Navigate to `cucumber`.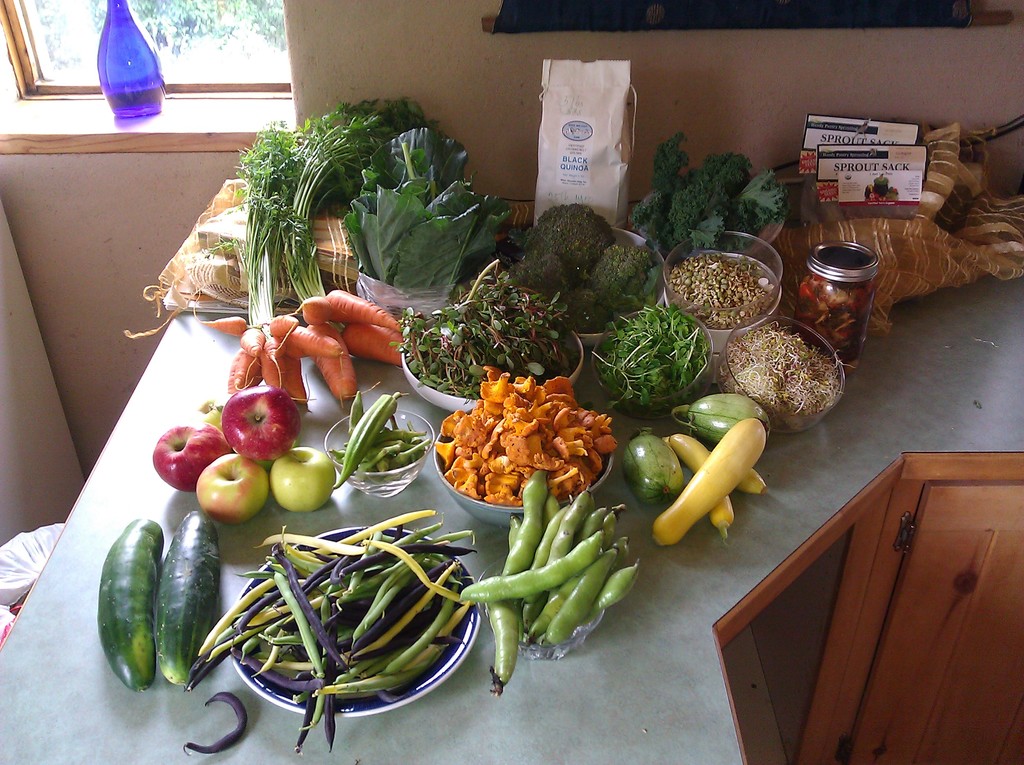
Navigation target: BBox(156, 513, 218, 694).
